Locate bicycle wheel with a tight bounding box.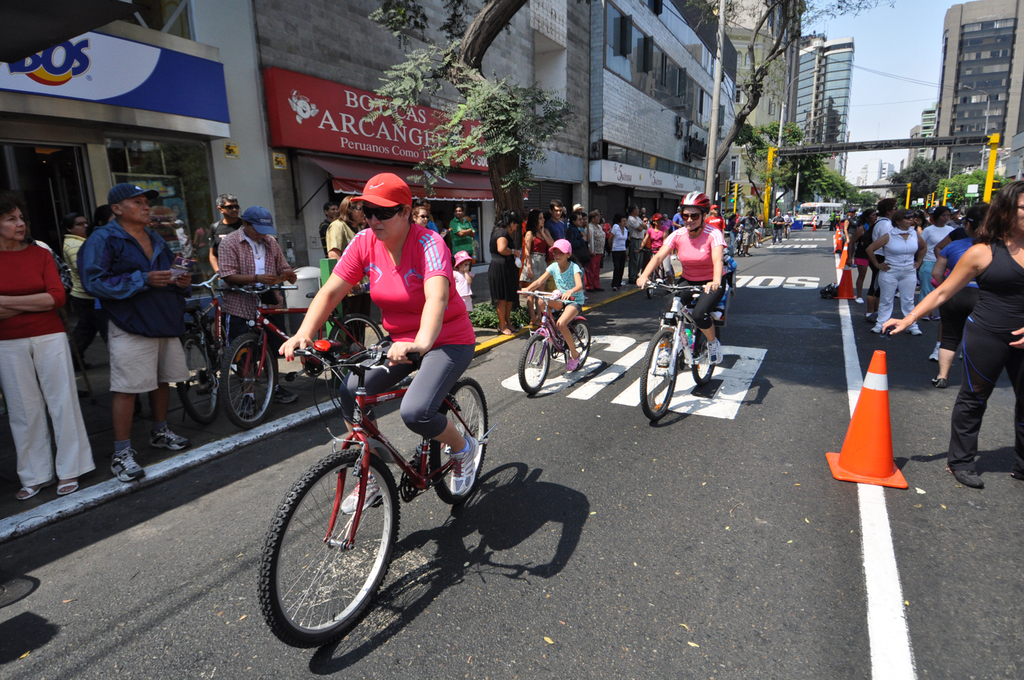
638 336 677 427.
